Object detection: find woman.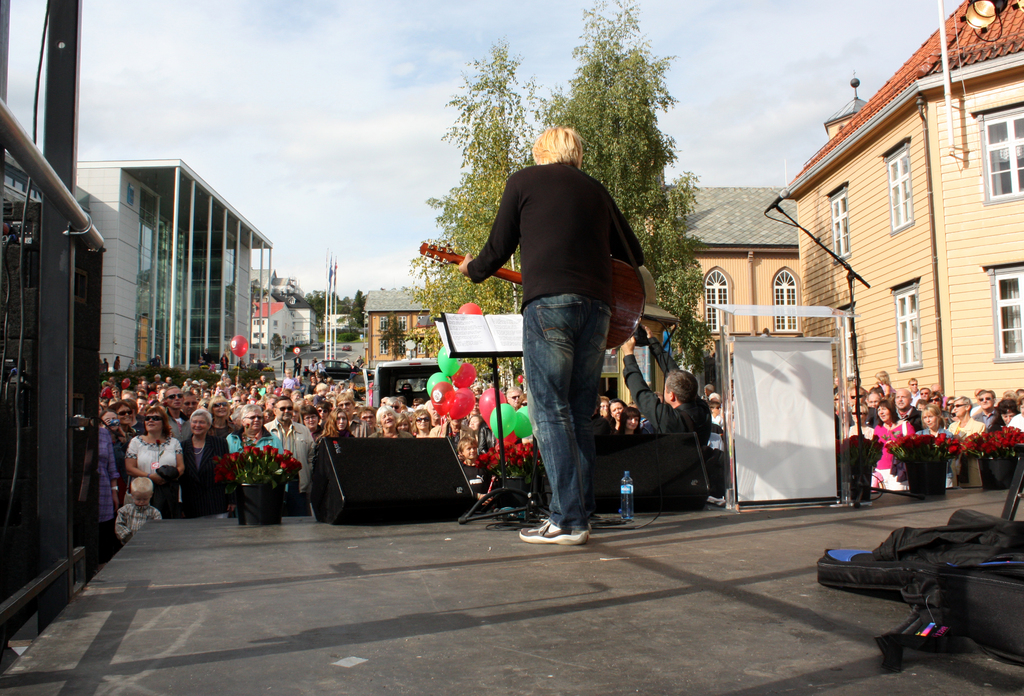
<bbox>310, 410, 351, 473</bbox>.
